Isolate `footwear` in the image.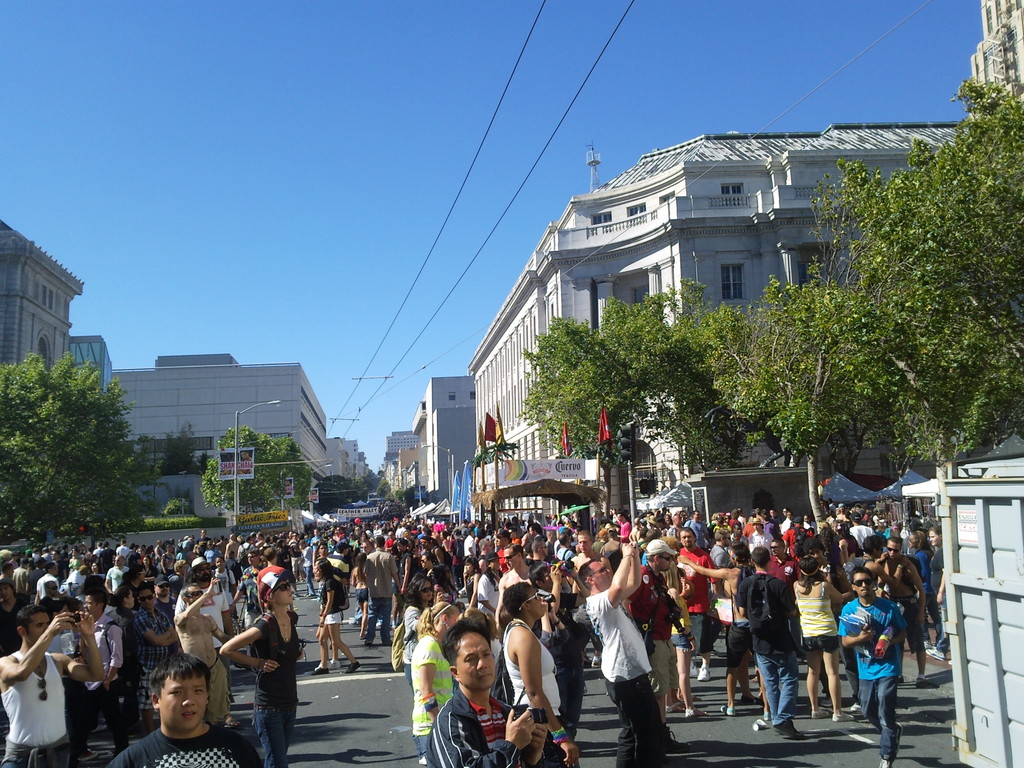
Isolated region: 851 704 865 717.
